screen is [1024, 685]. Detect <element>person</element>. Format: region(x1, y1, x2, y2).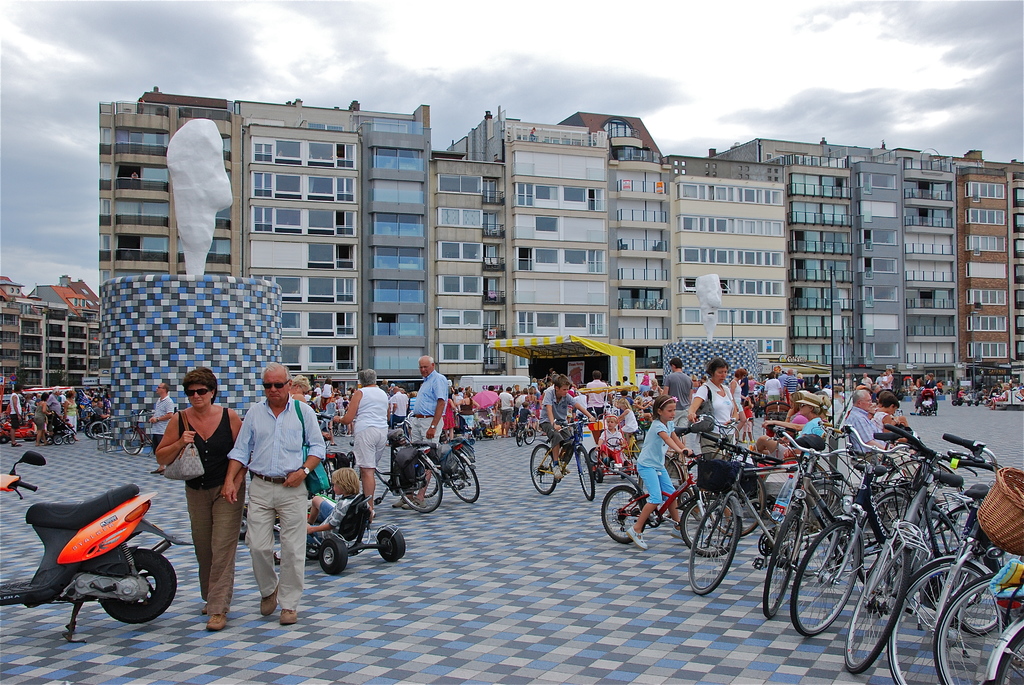
region(755, 393, 828, 459).
